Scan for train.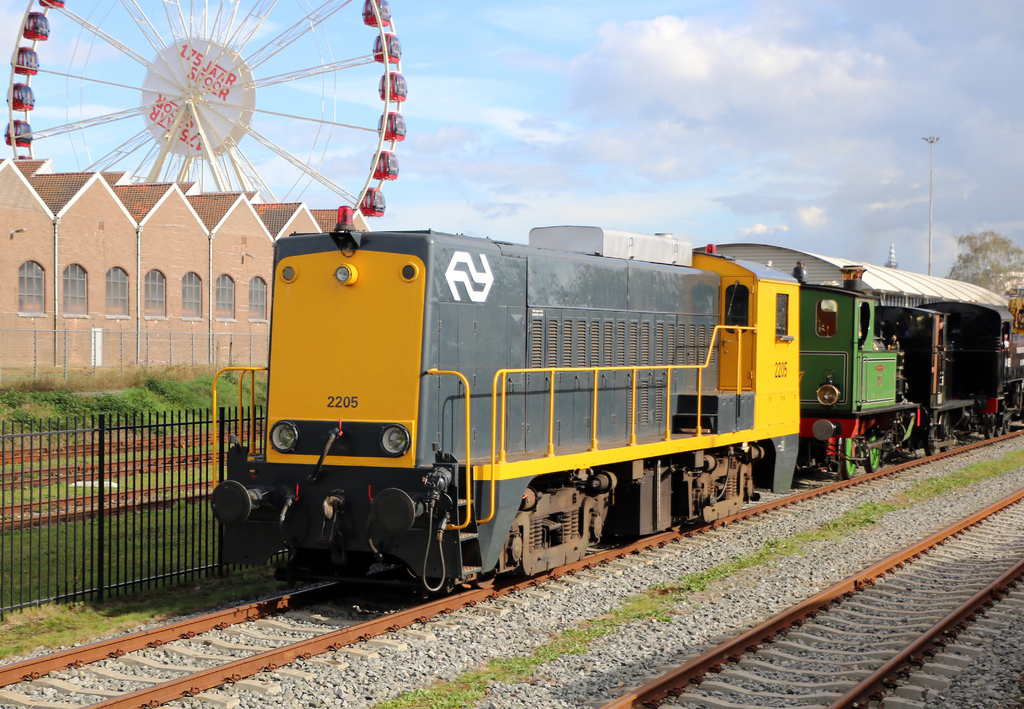
Scan result: box(211, 209, 1021, 585).
